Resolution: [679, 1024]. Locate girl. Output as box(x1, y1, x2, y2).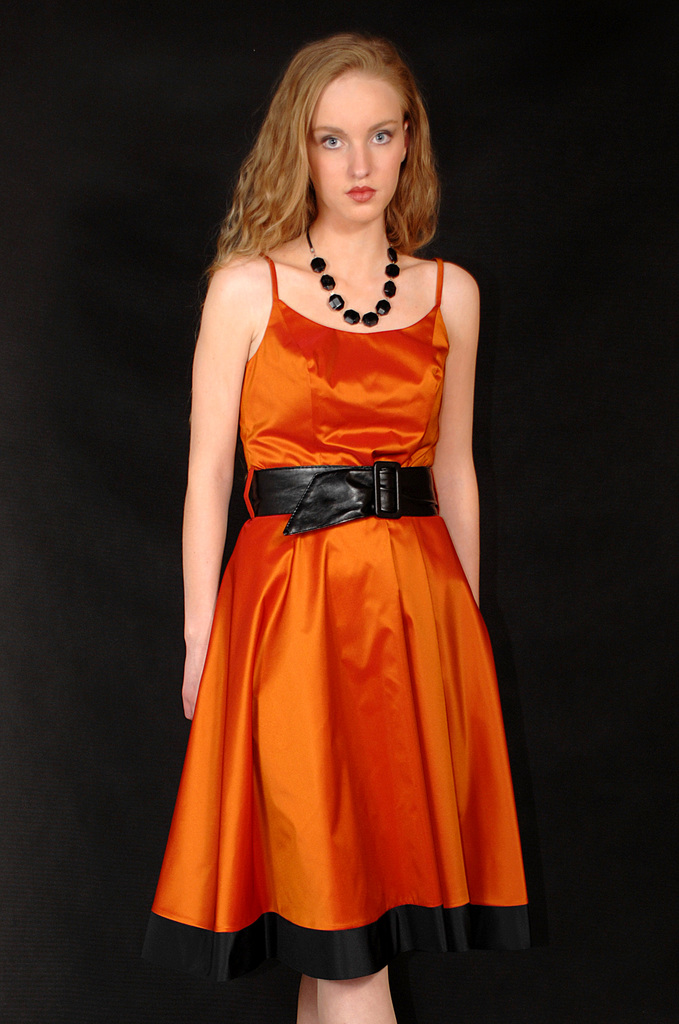
box(149, 36, 533, 1023).
